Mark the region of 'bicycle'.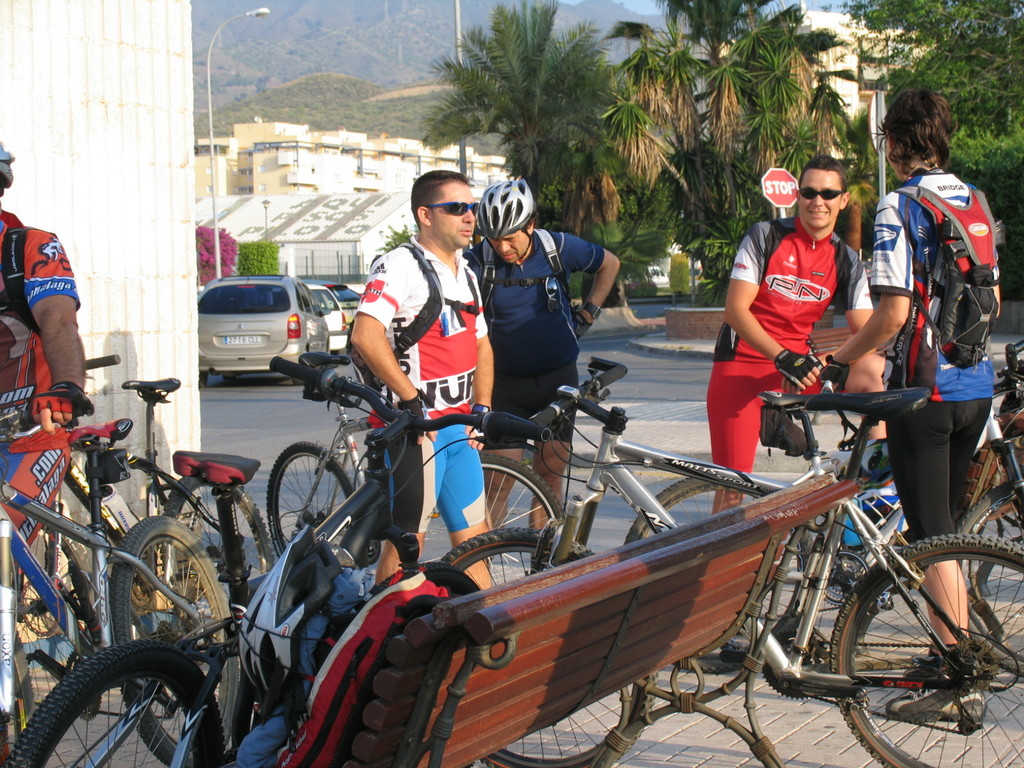
Region: Rect(12, 396, 331, 754).
